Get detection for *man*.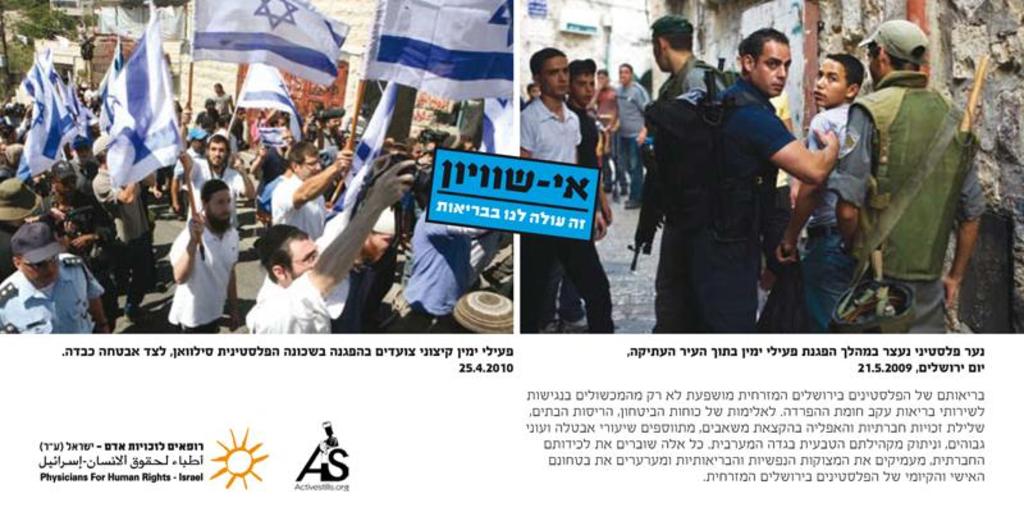
Detection: (x1=215, y1=79, x2=234, y2=119).
